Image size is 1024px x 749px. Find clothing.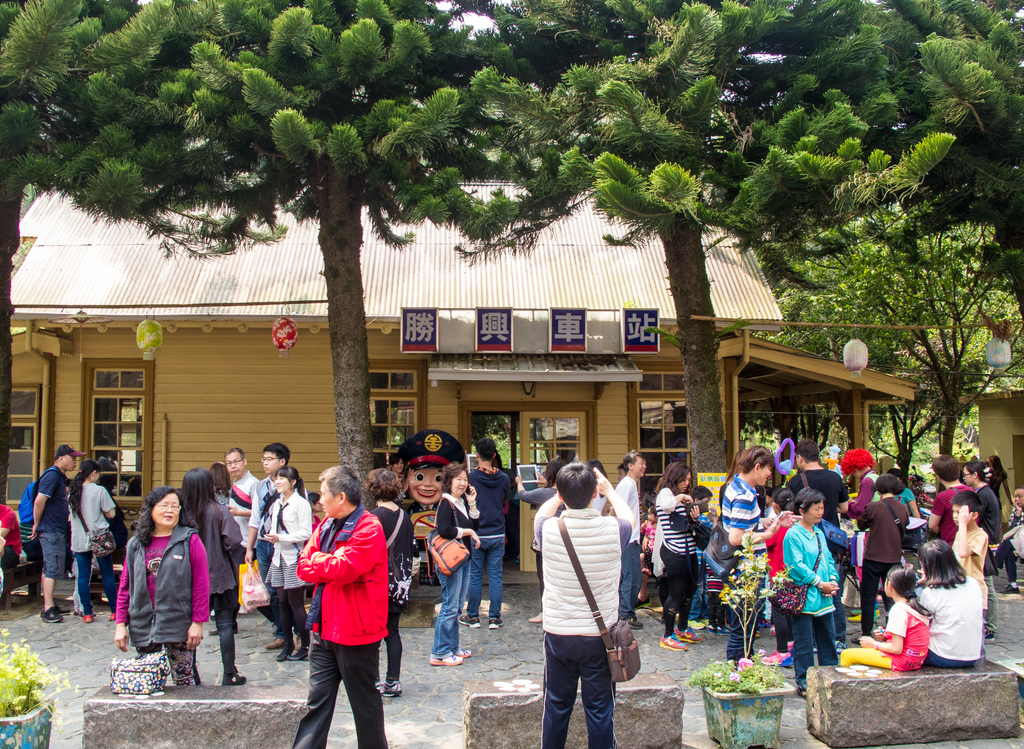
(left=721, top=470, right=776, bottom=657).
